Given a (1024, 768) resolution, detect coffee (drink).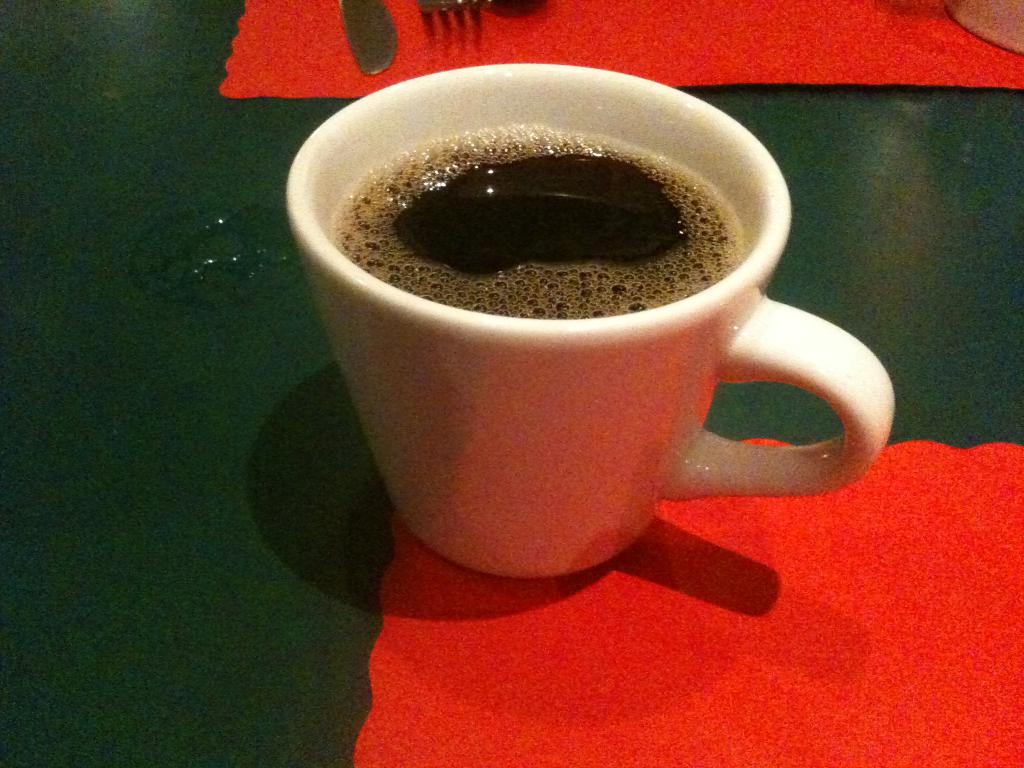
l=337, t=123, r=747, b=323.
